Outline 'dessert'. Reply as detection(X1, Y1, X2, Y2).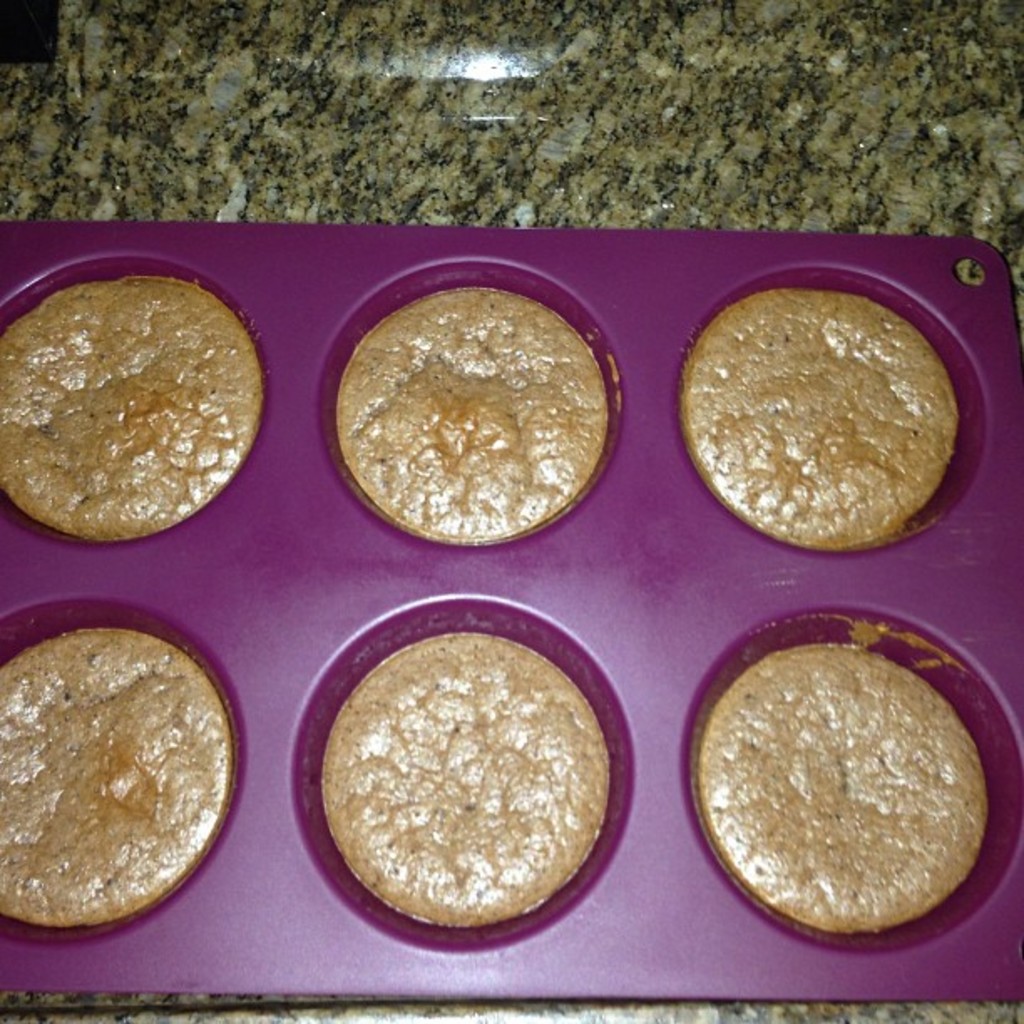
detection(7, 286, 259, 530).
